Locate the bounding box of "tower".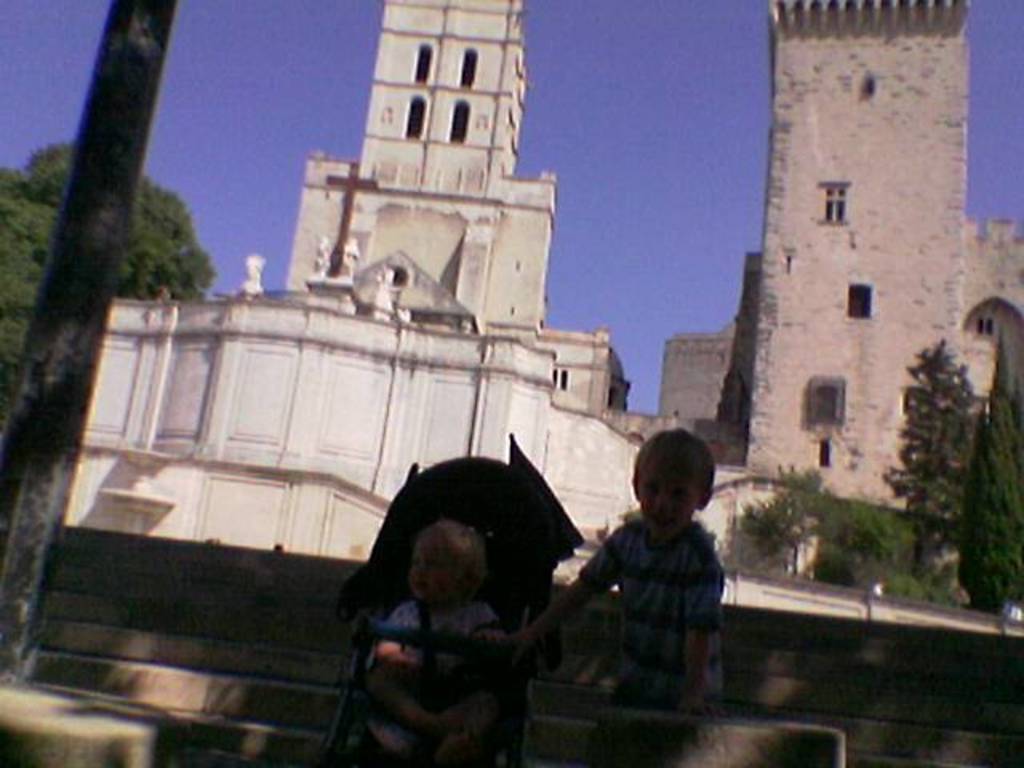
Bounding box: (288,0,550,334).
